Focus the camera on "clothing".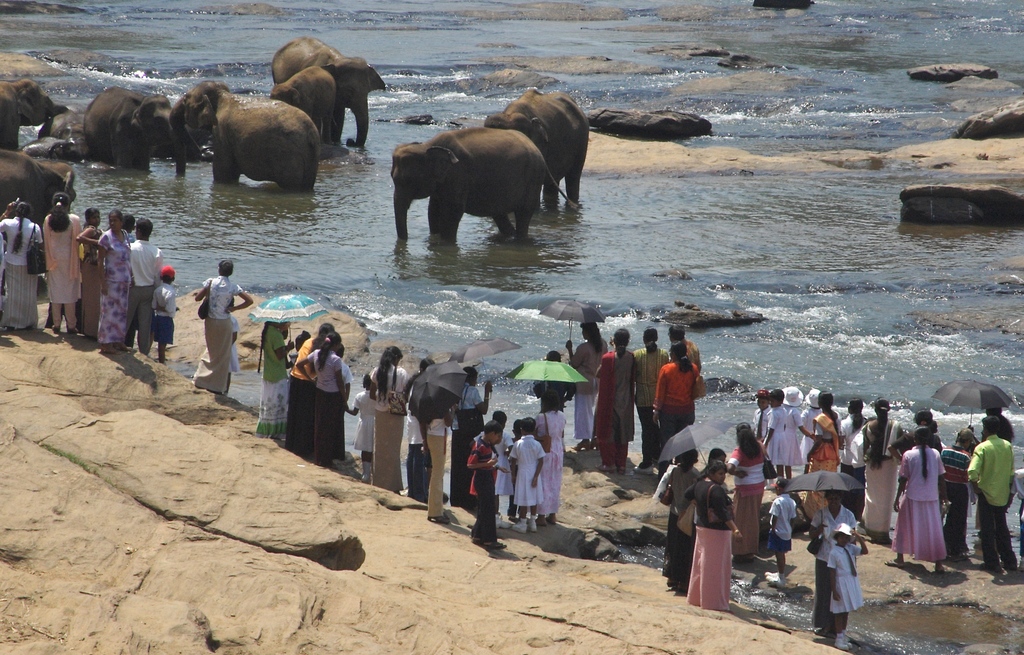
Focus region: x1=667, y1=405, x2=1023, y2=611.
